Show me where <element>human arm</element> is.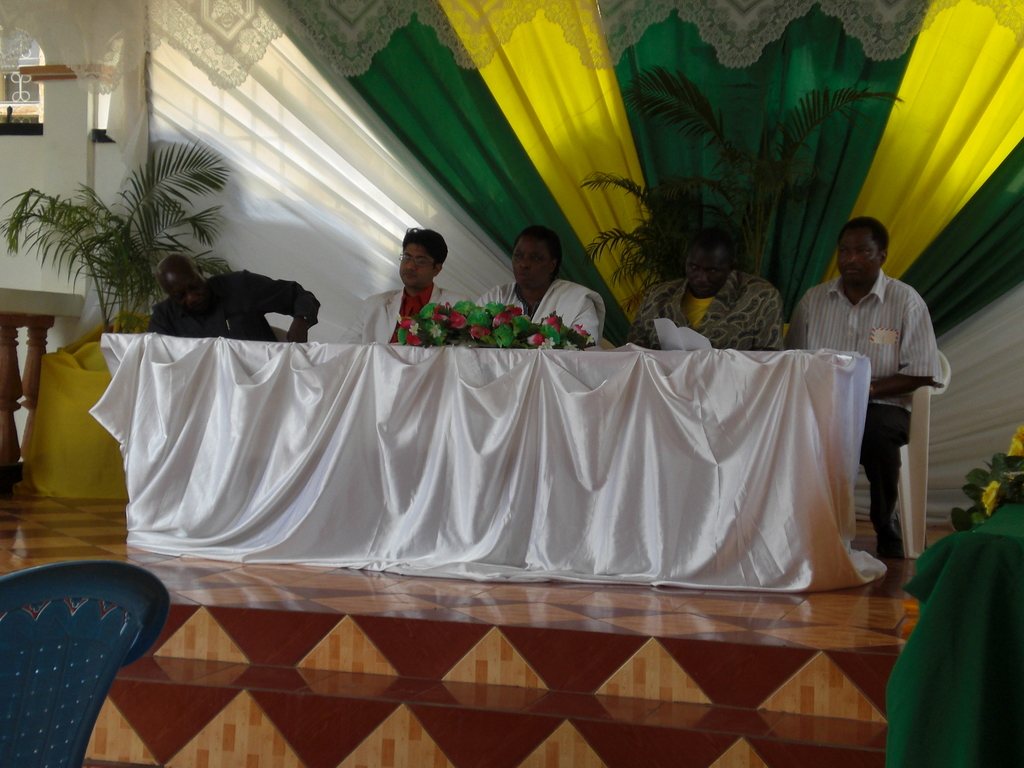
<element>human arm</element> is at x1=150, y1=310, x2=173, y2=332.
